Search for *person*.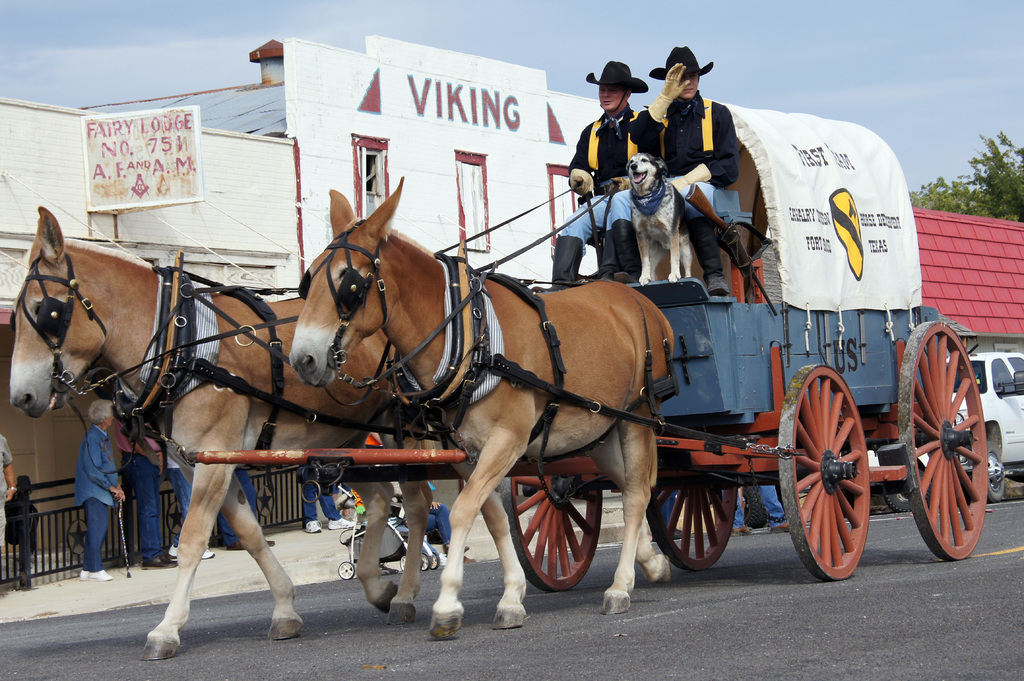
Found at region(742, 477, 795, 533).
